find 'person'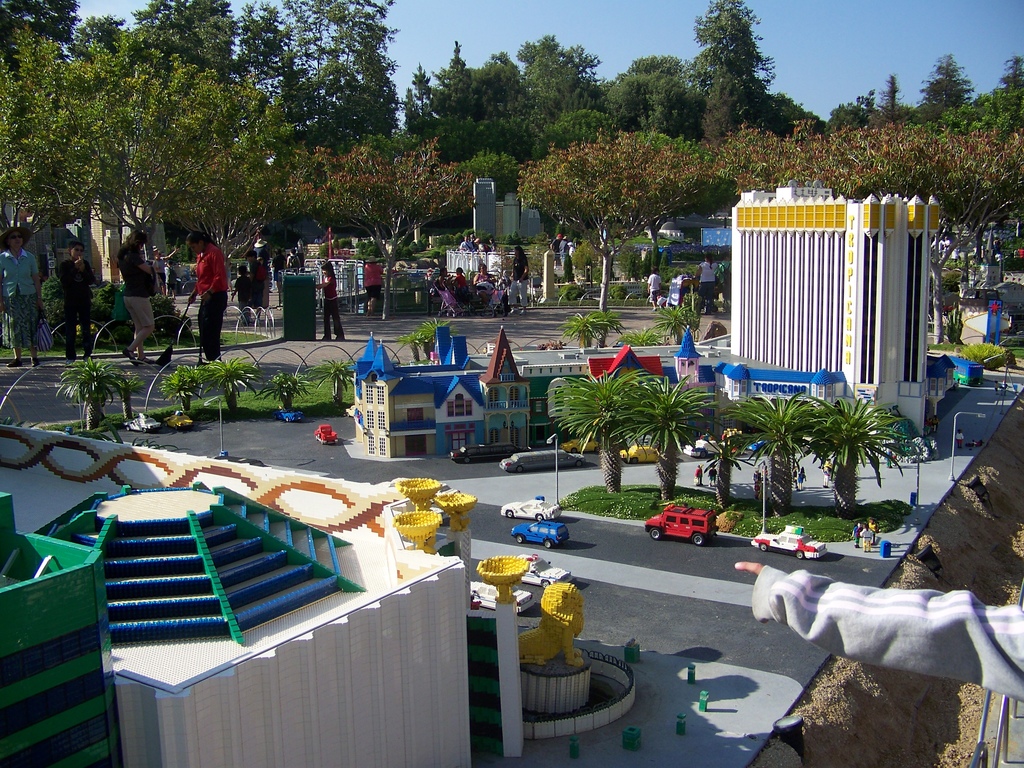
bbox(695, 251, 720, 313)
